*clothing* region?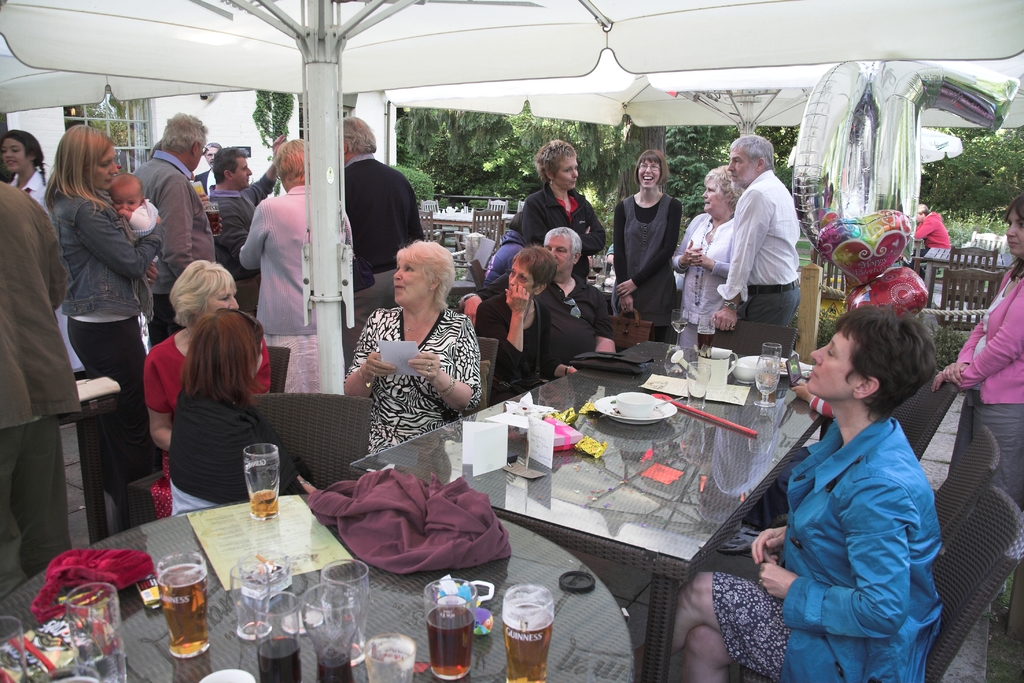
select_region(204, 164, 276, 311)
